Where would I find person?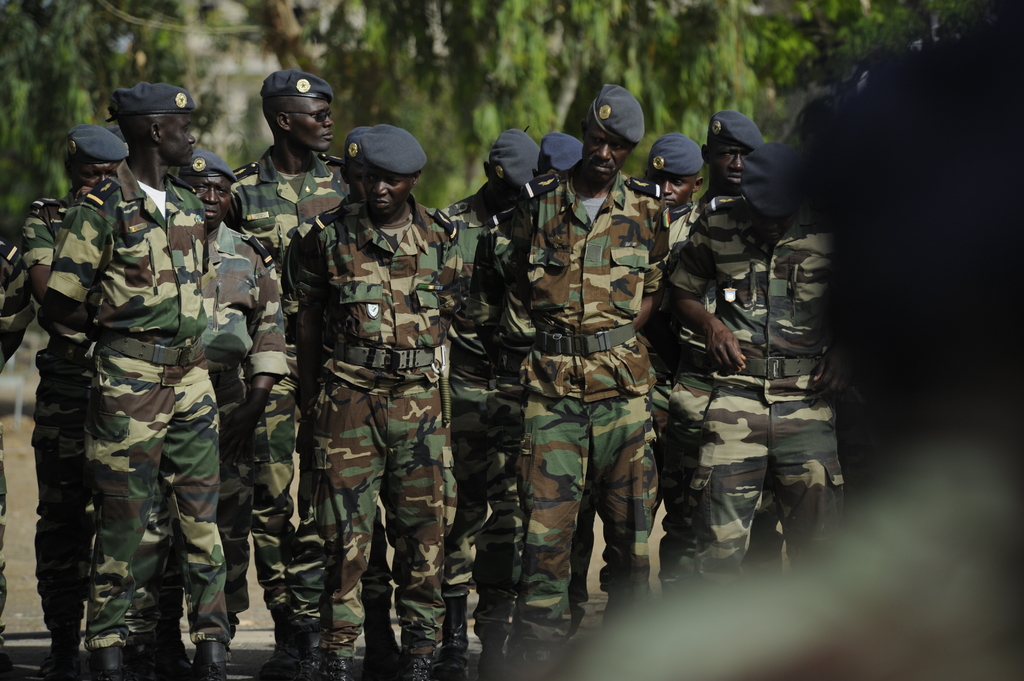
At 591/28/1023/680.
